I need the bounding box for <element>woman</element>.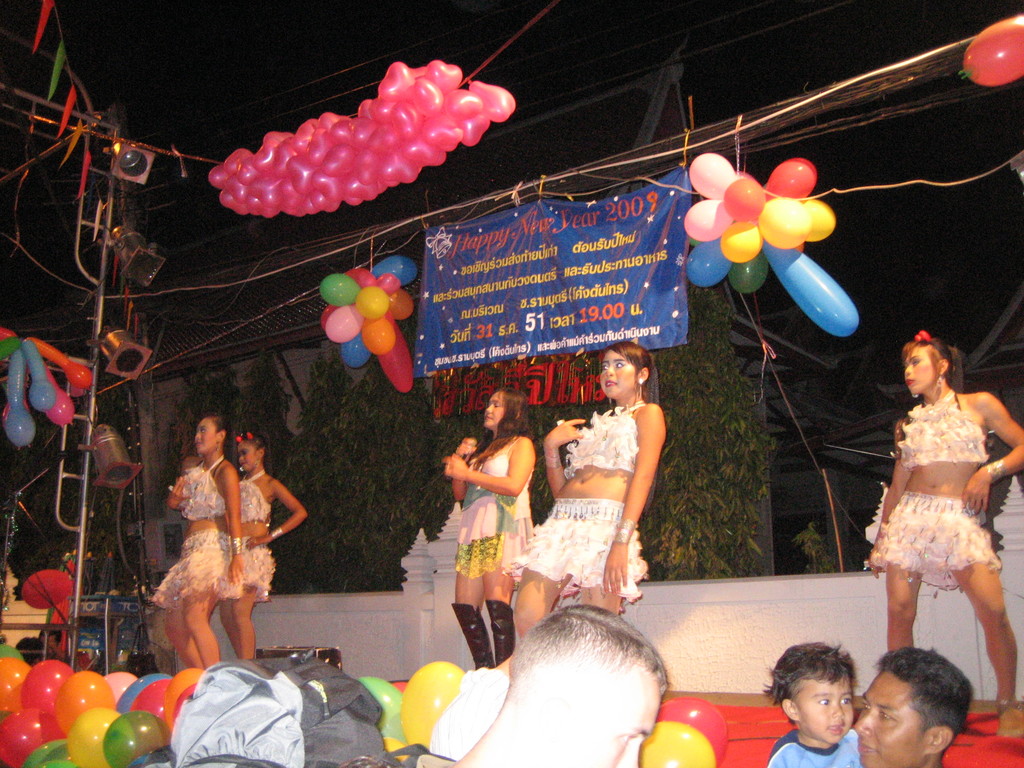
Here it is: <region>138, 397, 273, 671</region>.
